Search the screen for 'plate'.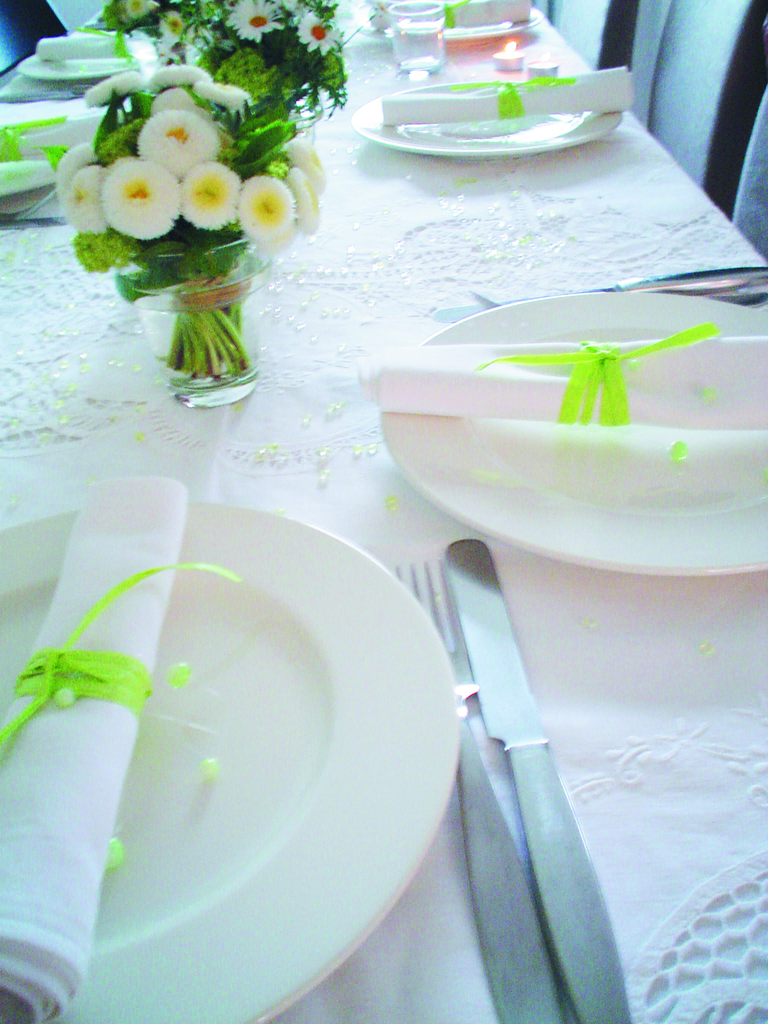
Found at pyautogui.locateOnScreen(355, 76, 630, 157).
